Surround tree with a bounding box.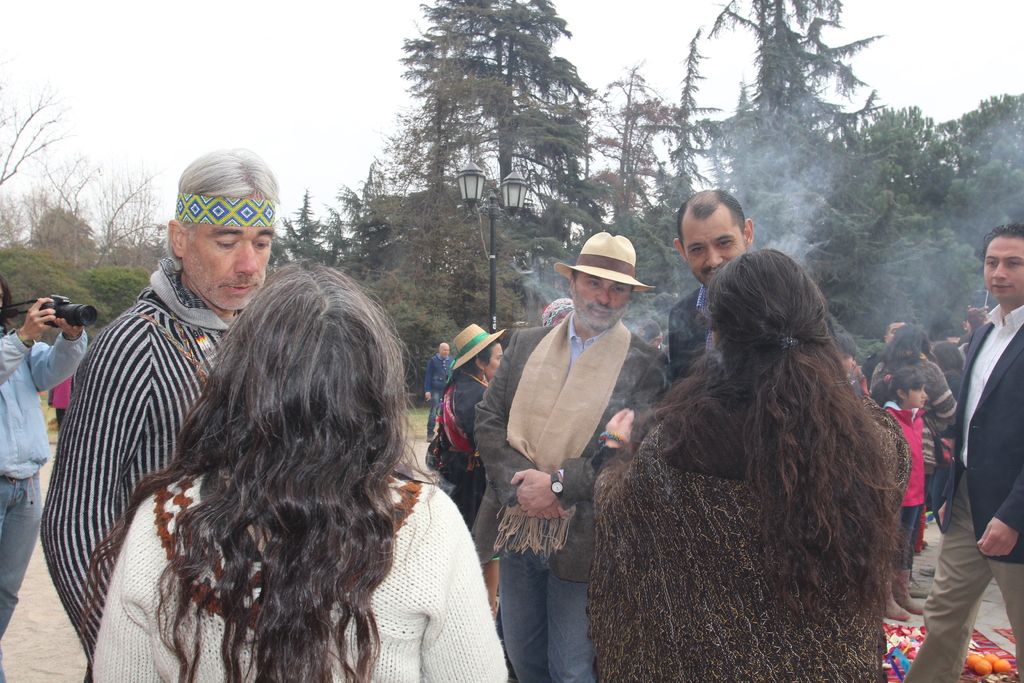
(342, 21, 640, 260).
